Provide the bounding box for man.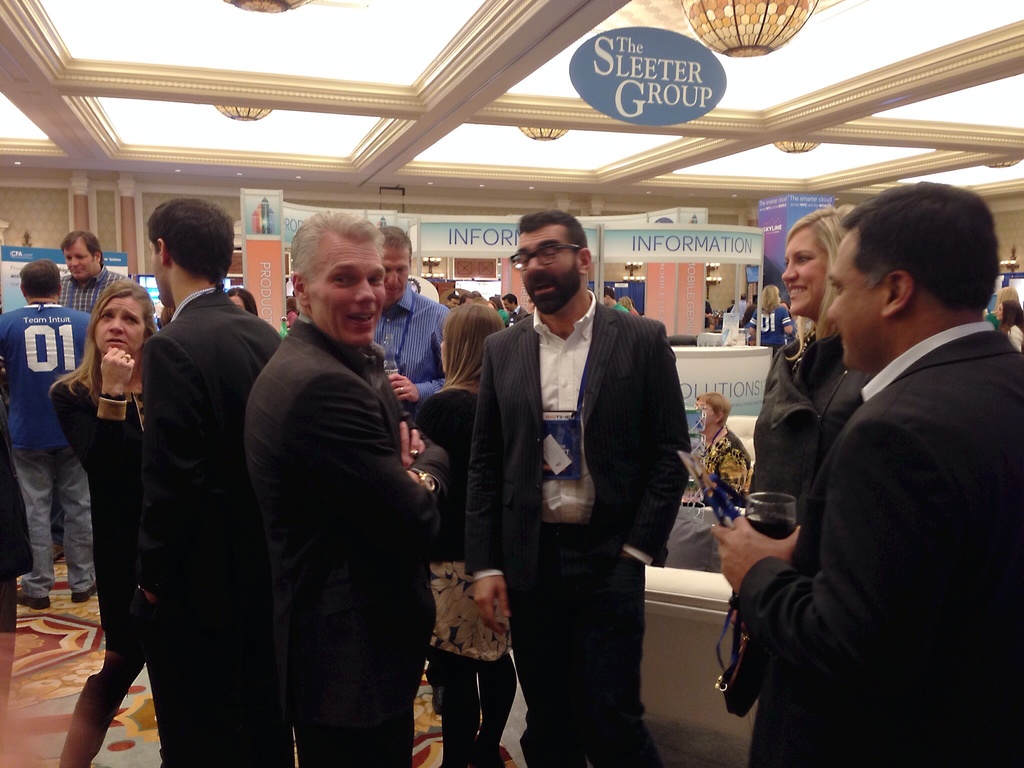
bbox(498, 294, 525, 326).
